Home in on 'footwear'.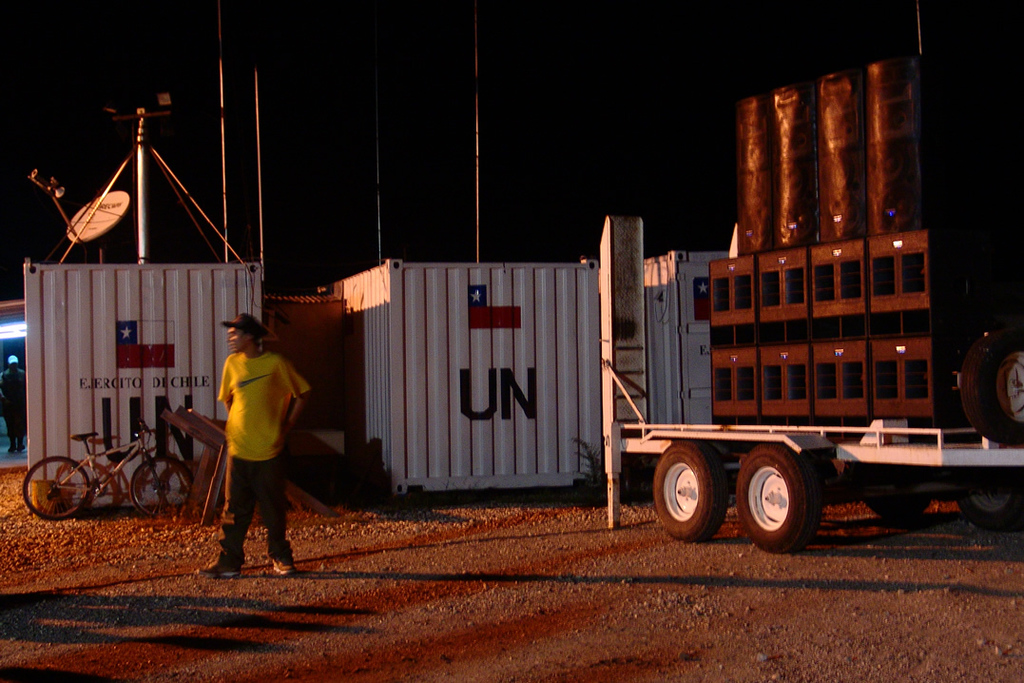
Homed in at (x1=266, y1=556, x2=299, y2=577).
